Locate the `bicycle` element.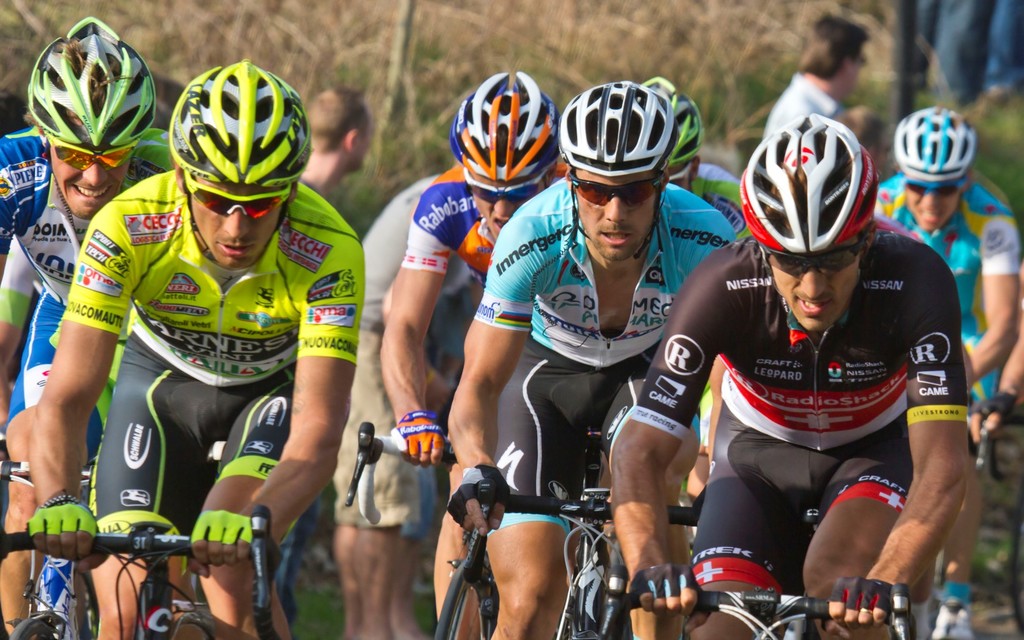
Element bbox: detection(0, 435, 271, 639).
